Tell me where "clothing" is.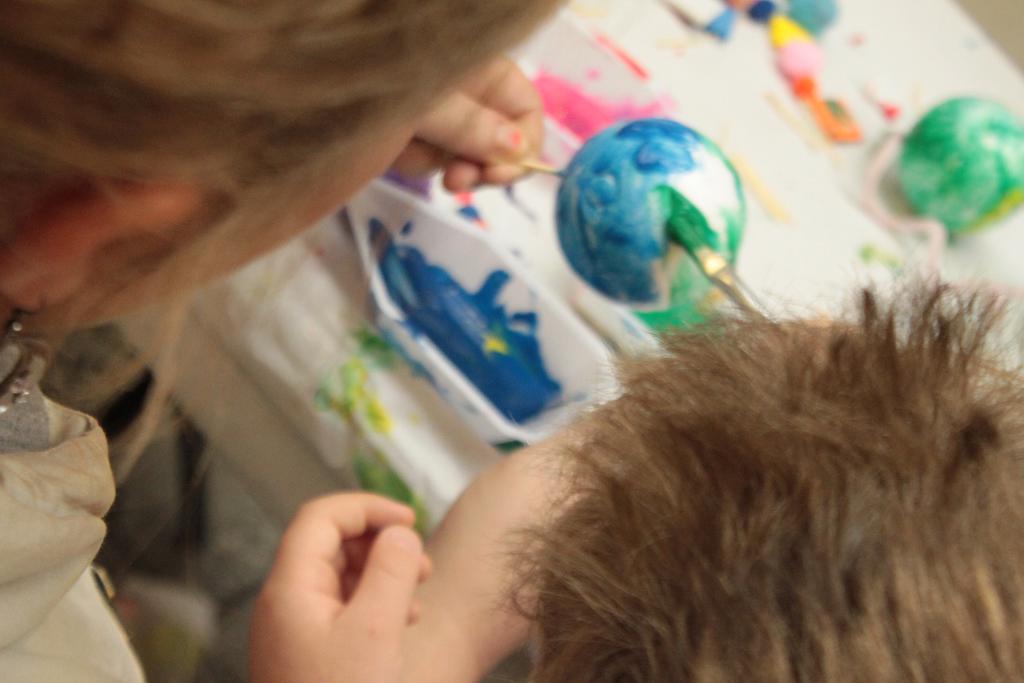
"clothing" is at l=0, t=327, r=150, b=682.
